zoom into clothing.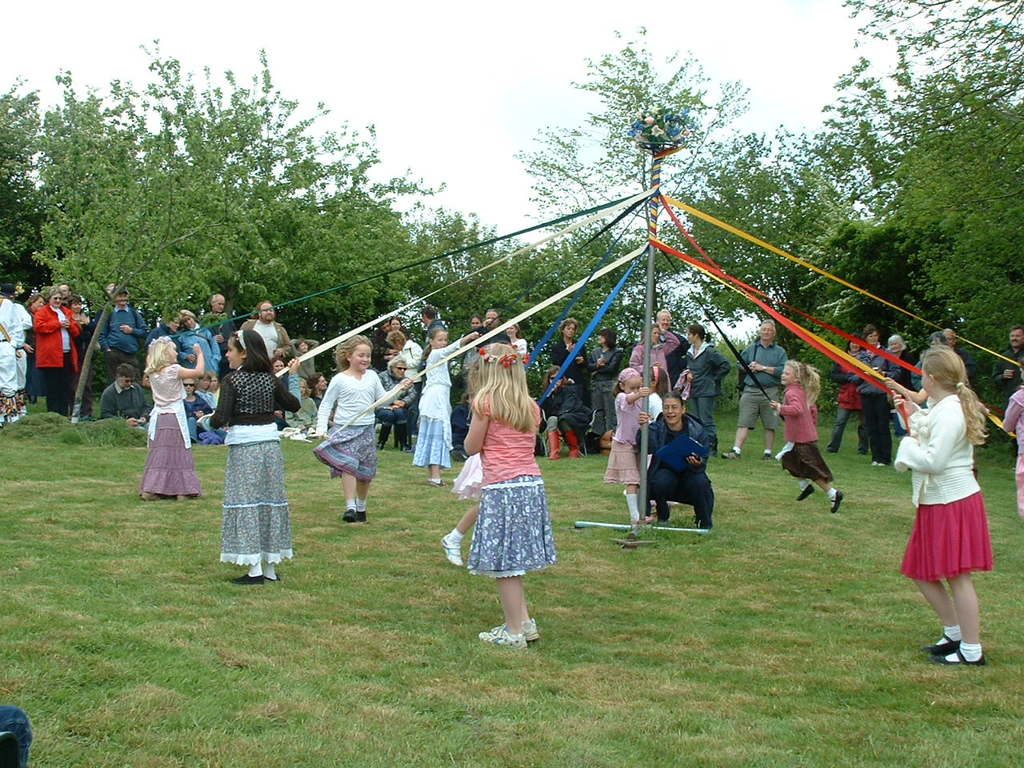
Zoom target: left=142, top=320, right=182, bottom=362.
